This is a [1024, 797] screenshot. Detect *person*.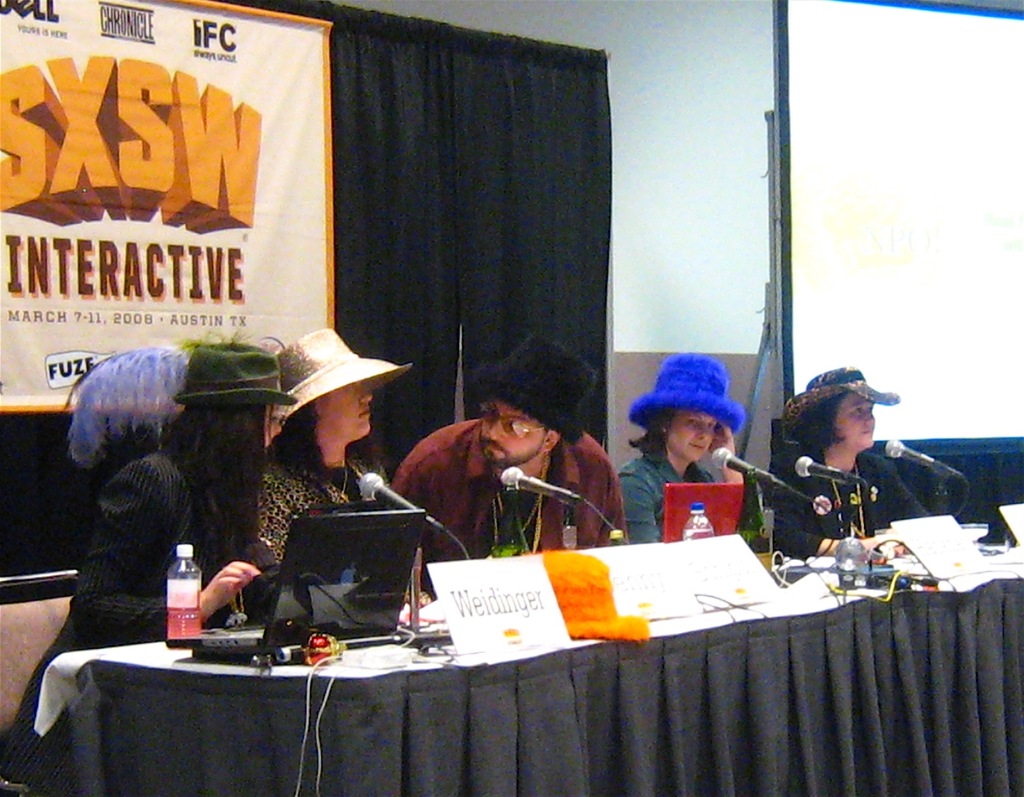
crop(389, 325, 637, 603).
